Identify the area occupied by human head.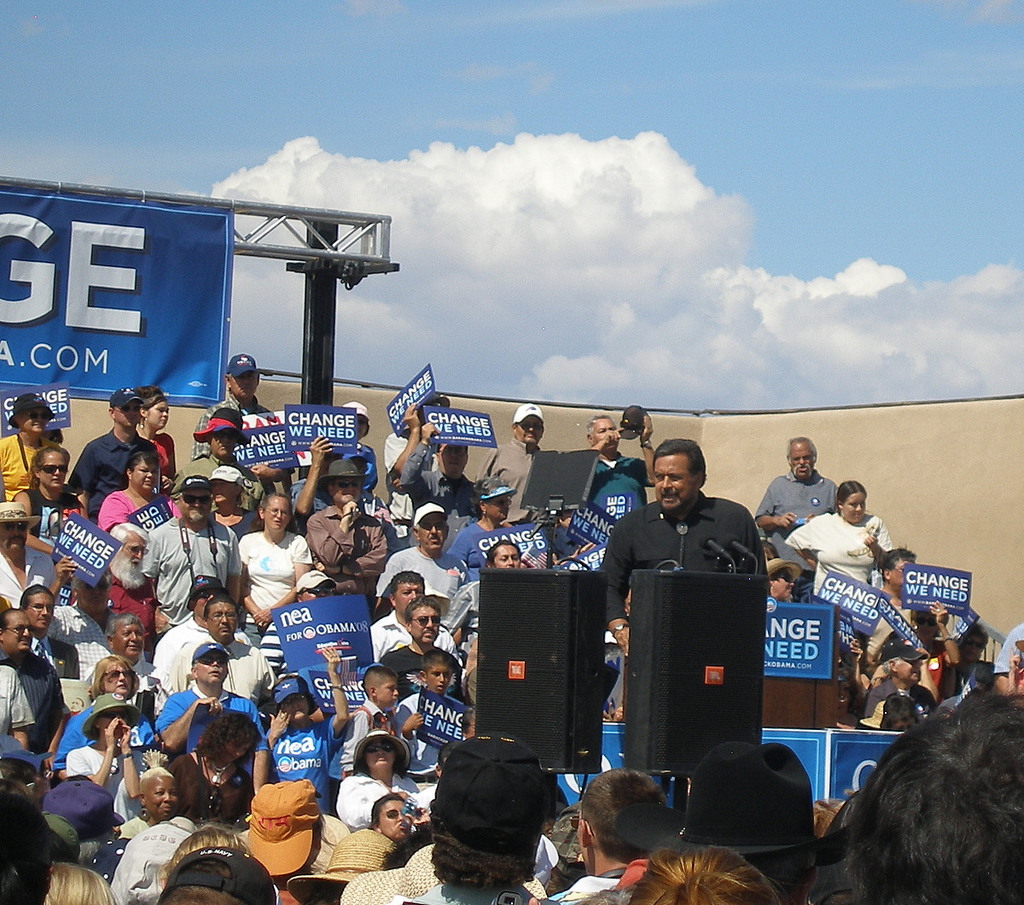
Area: locate(475, 481, 516, 526).
